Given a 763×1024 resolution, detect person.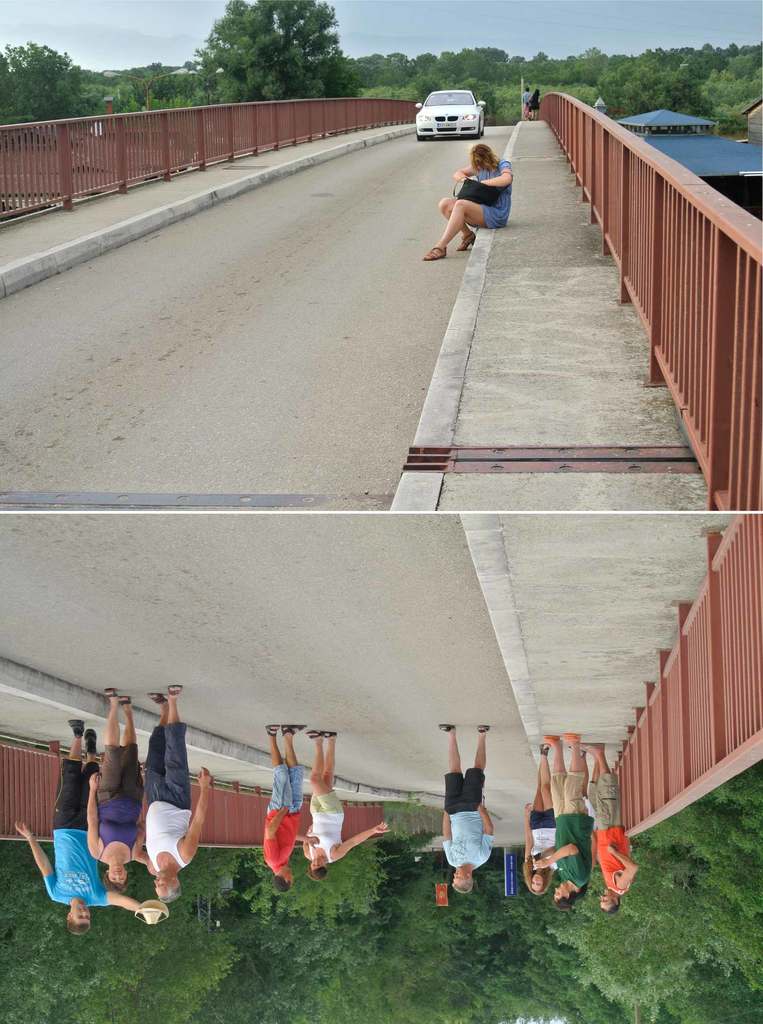
rect(15, 720, 134, 936).
